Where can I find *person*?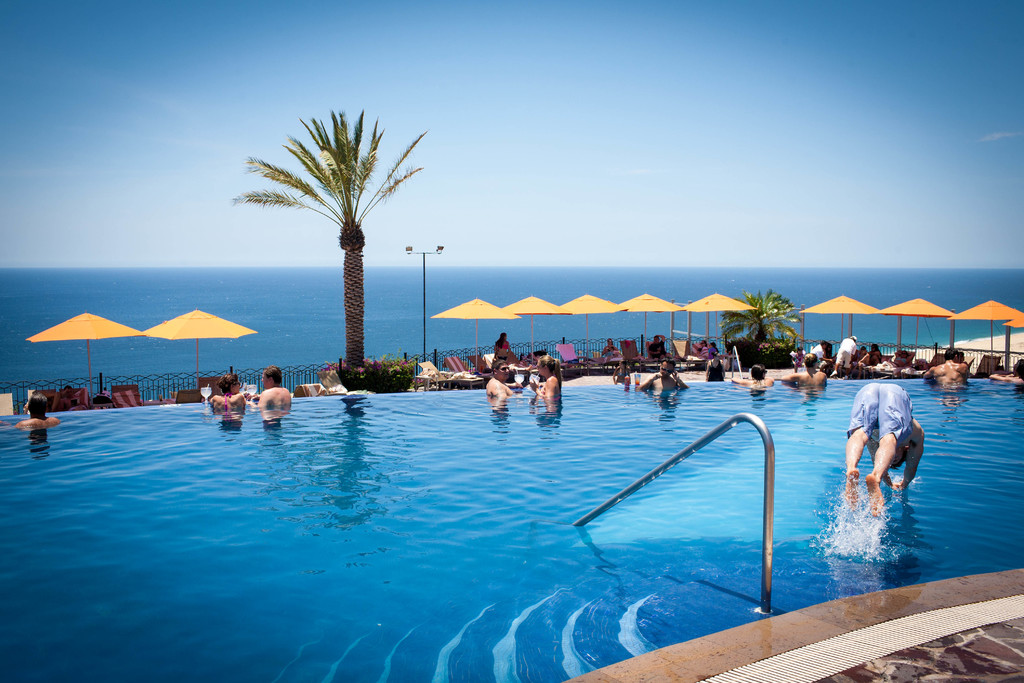
You can find it at {"x1": 924, "y1": 346, "x2": 971, "y2": 383}.
